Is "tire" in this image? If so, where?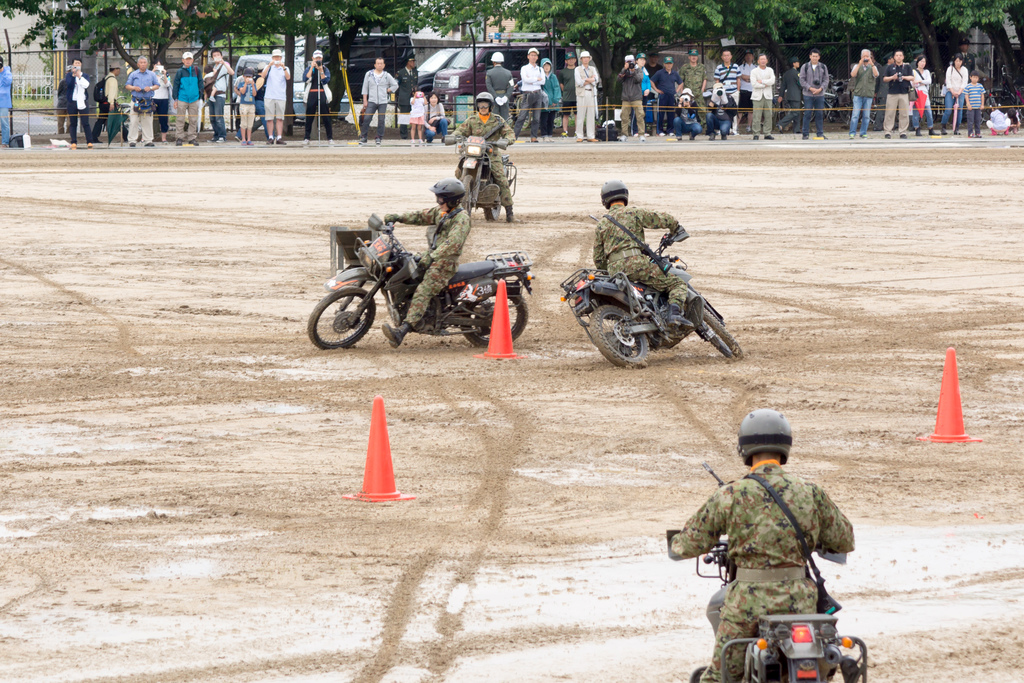
Yes, at region(316, 275, 383, 347).
